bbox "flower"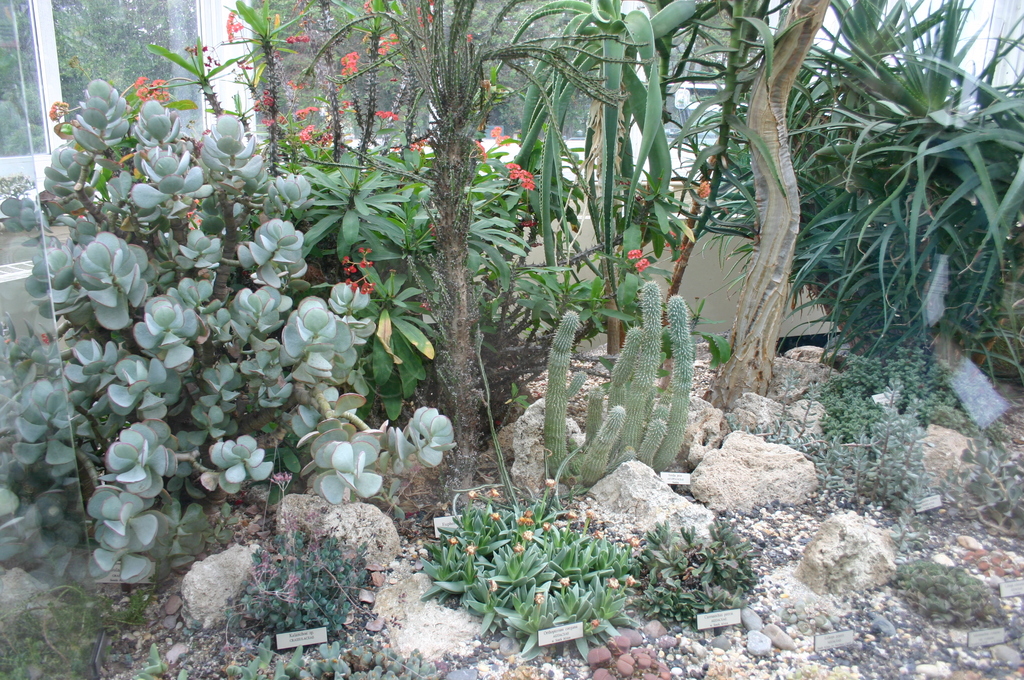
{"x1": 38, "y1": 329, "x2": 54, "y2": 347}
